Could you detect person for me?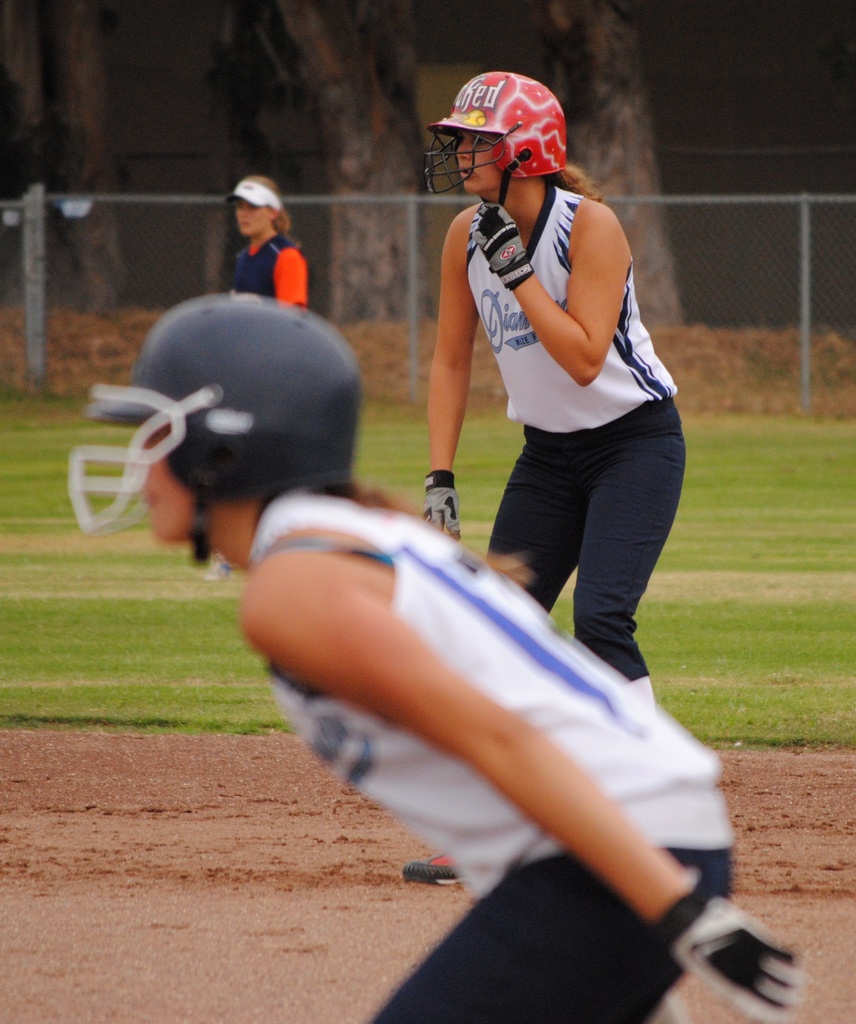
Detection result: 61 284 804 1023.
